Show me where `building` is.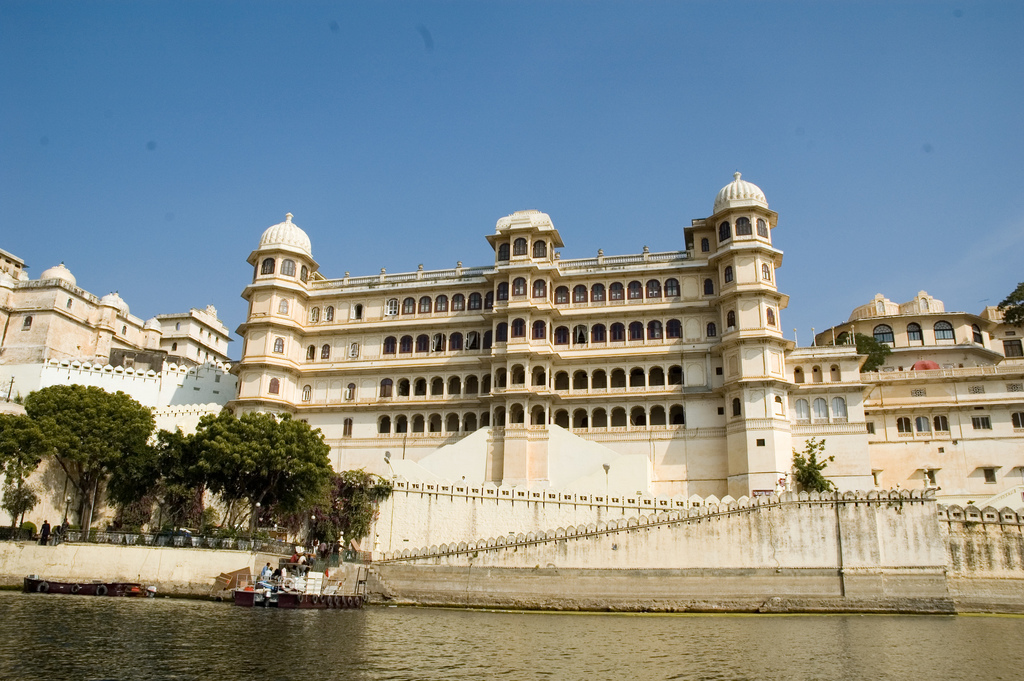
`building` is at l=808, t=285, r=1023, b=513.
